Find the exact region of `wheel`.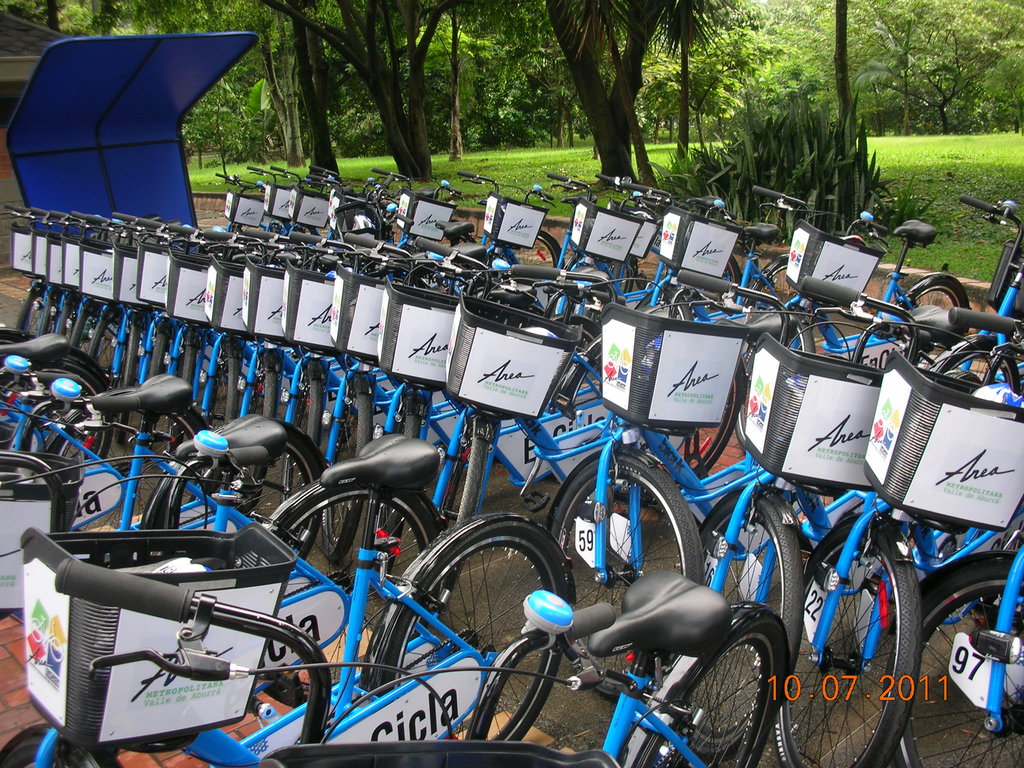
Exact region: bbox(641, 288, 696, 323).
